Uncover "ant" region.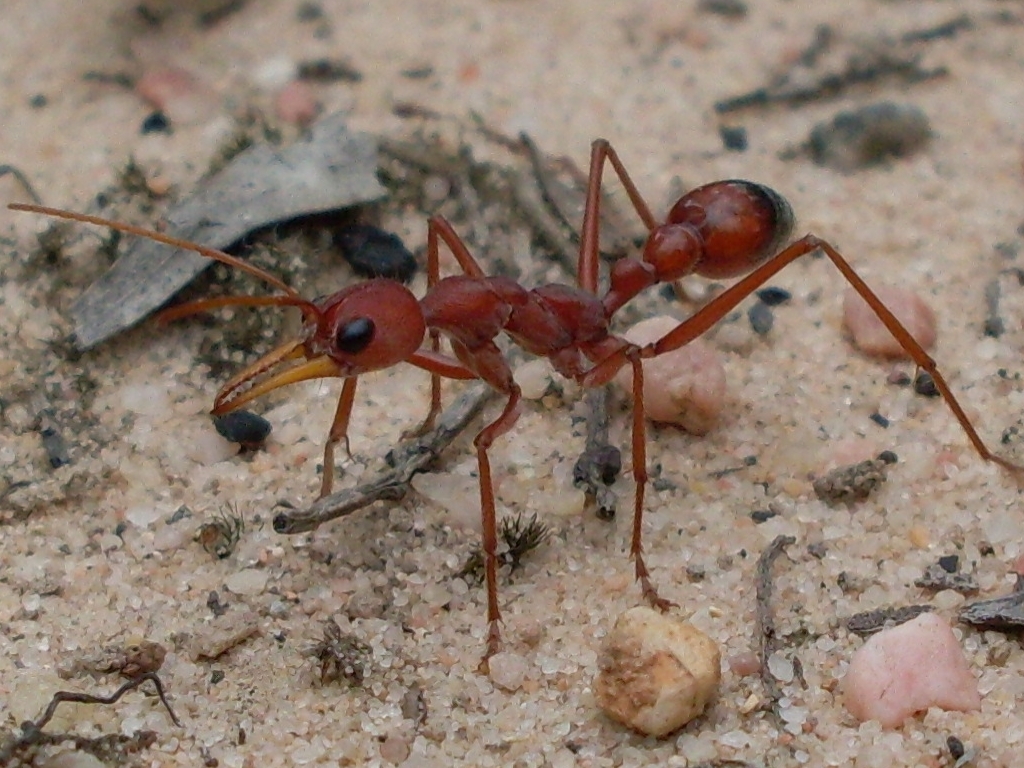
Uncovered: detection(1, 140, 1023, 666).
